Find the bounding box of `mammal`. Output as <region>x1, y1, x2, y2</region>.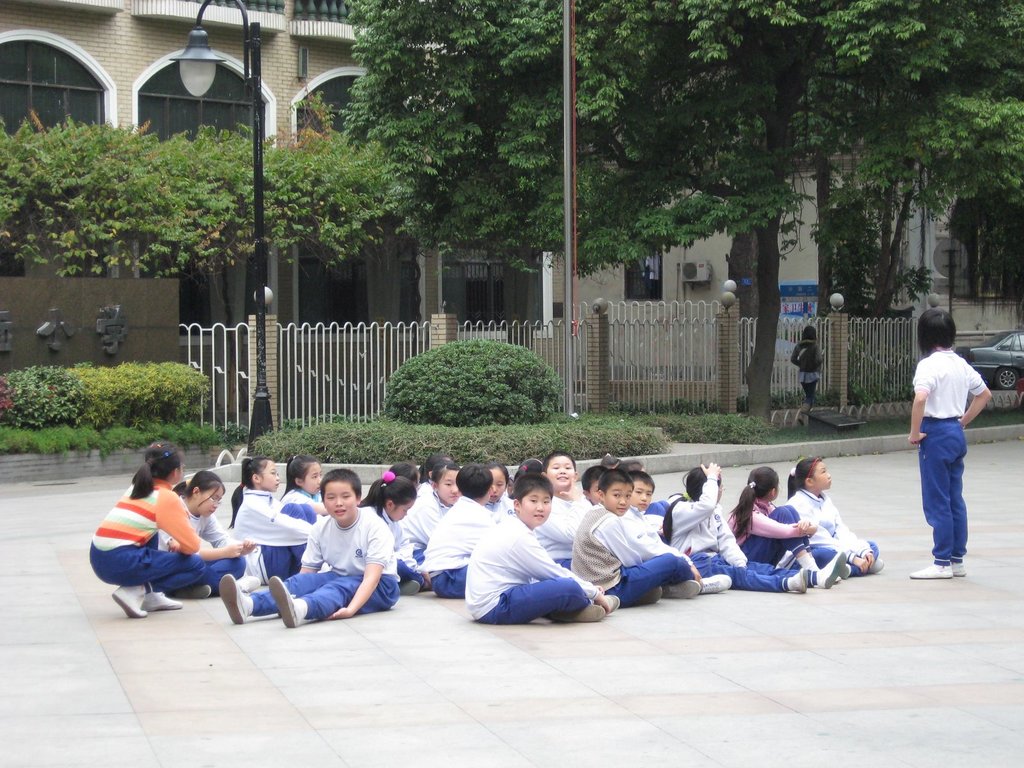
<region>365, 462, 420, 493</region>.
